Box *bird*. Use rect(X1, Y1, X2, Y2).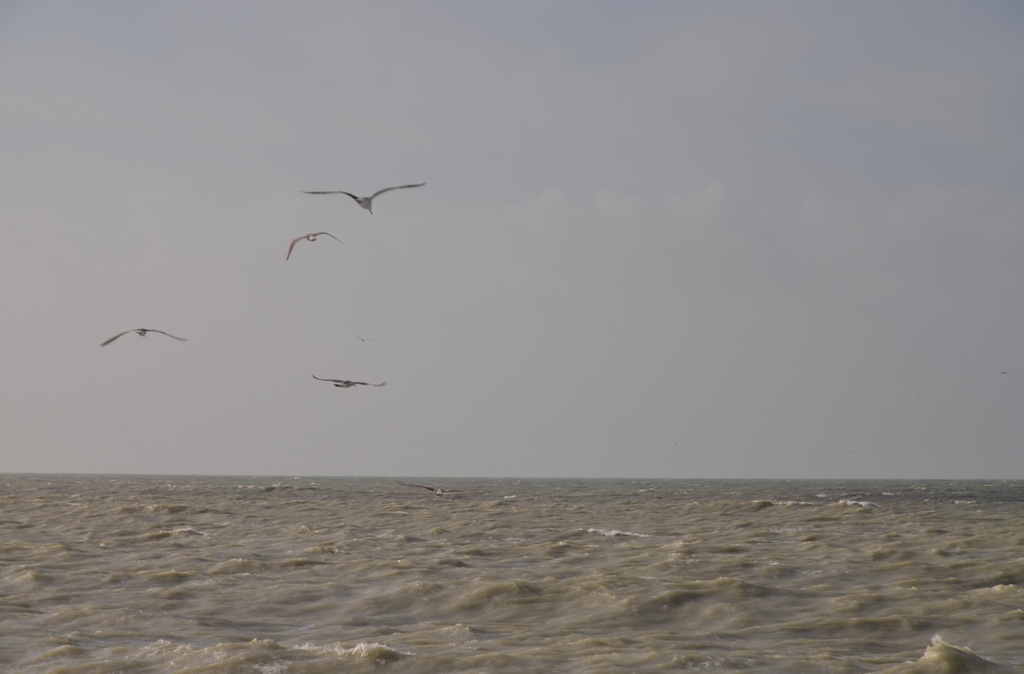
rect(100, 325, 192, 347).
